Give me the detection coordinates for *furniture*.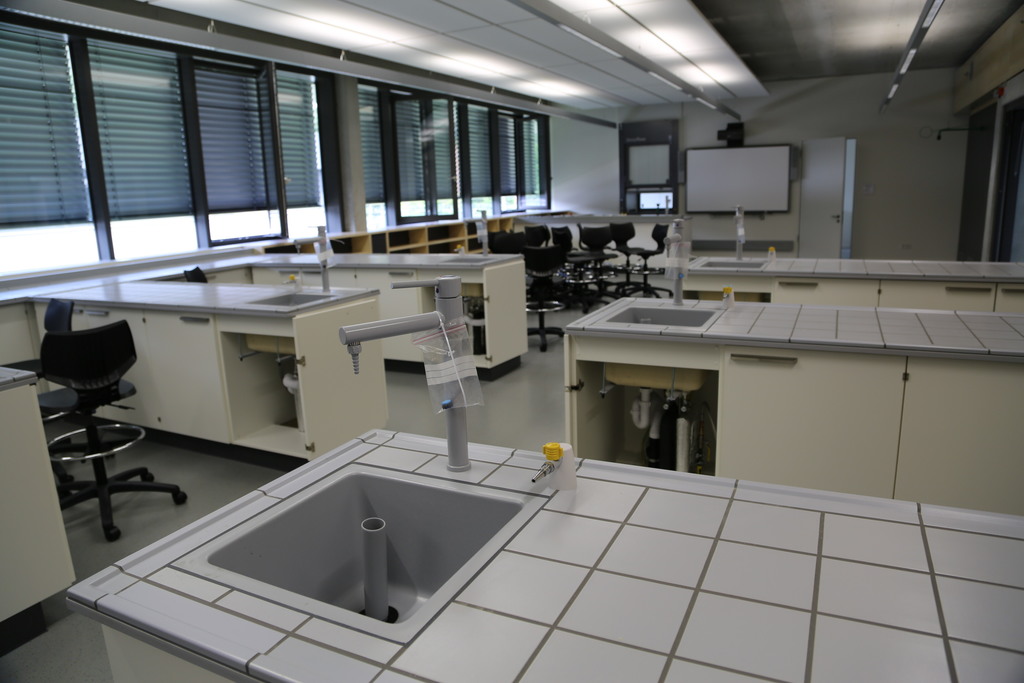
box=[42, 299, 128, 458].
